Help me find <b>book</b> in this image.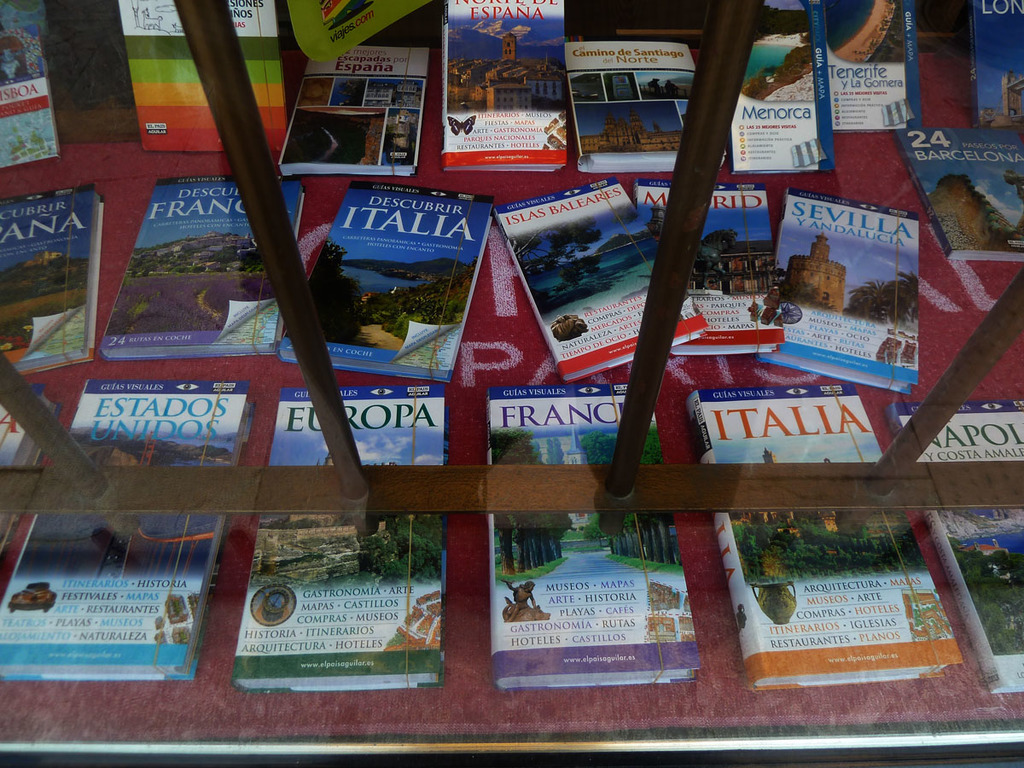
Found it: locate(492, 175, 707, 371).
